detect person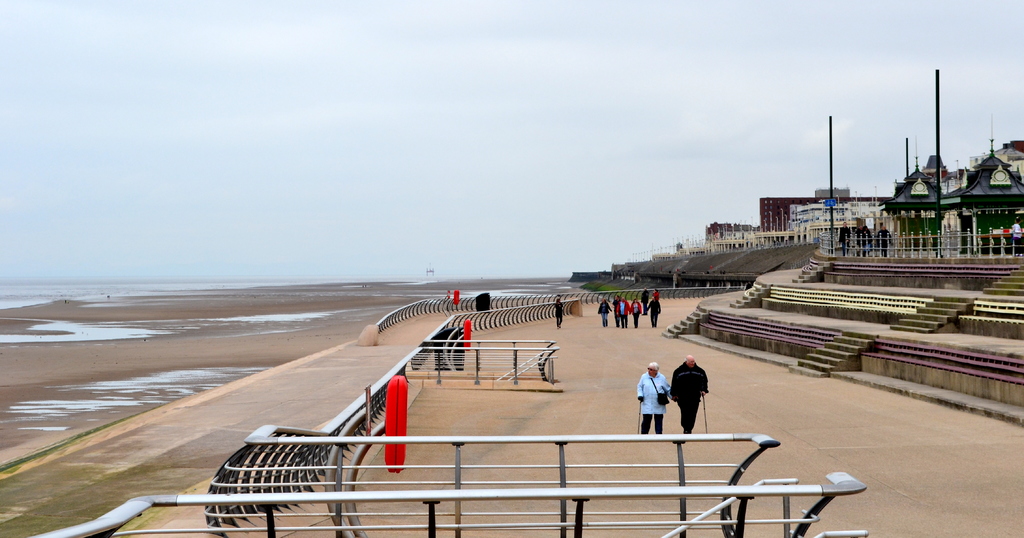
box=[592, 289, 621, 331]
